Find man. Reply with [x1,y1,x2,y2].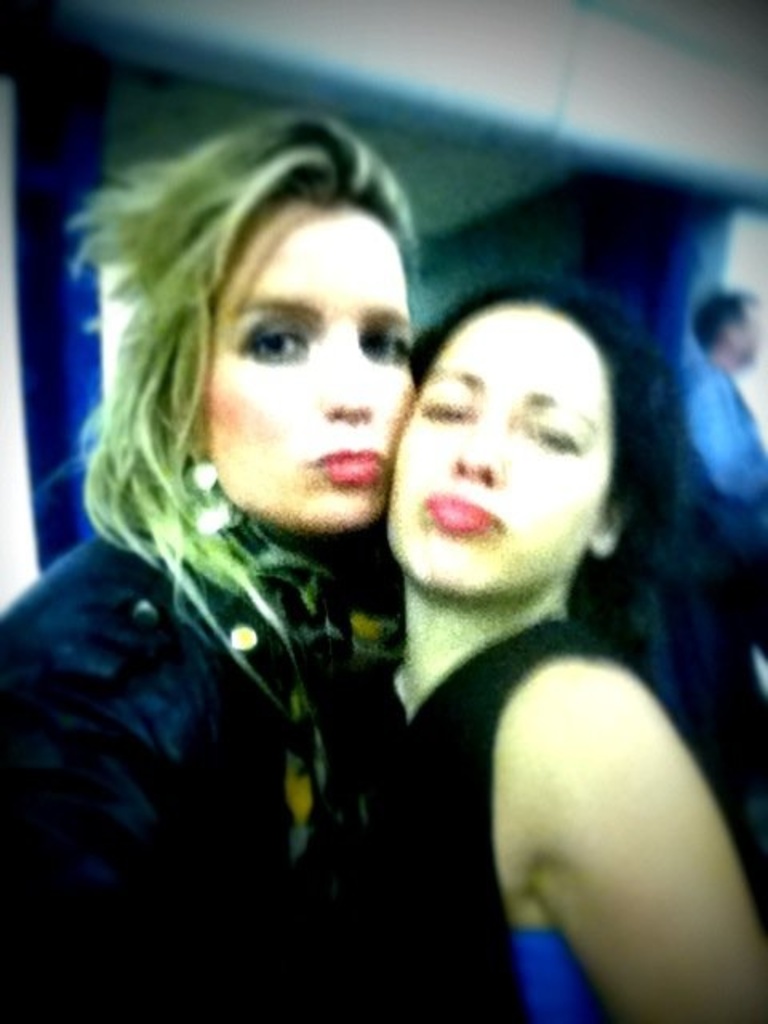
[656,291,766,744].
